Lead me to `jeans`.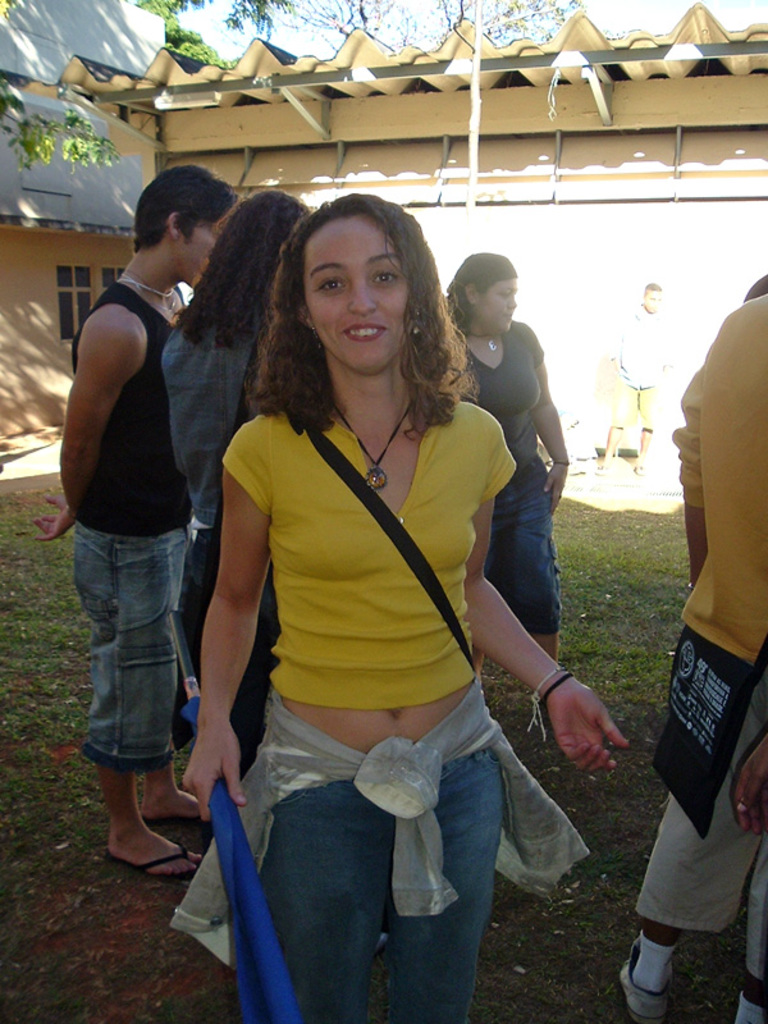
Lead to BBox(256, 727, 512, 1023).
